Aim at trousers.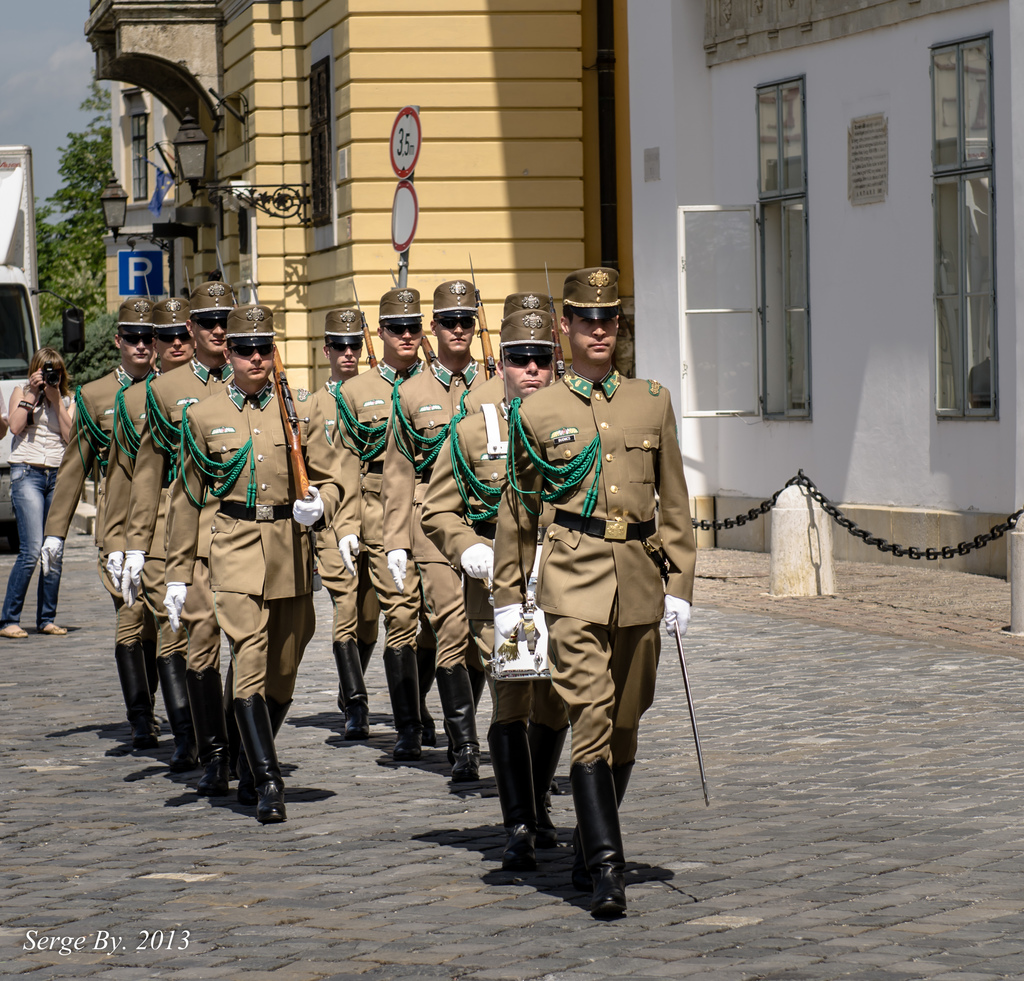
Aimed at (437,584,483,698).
